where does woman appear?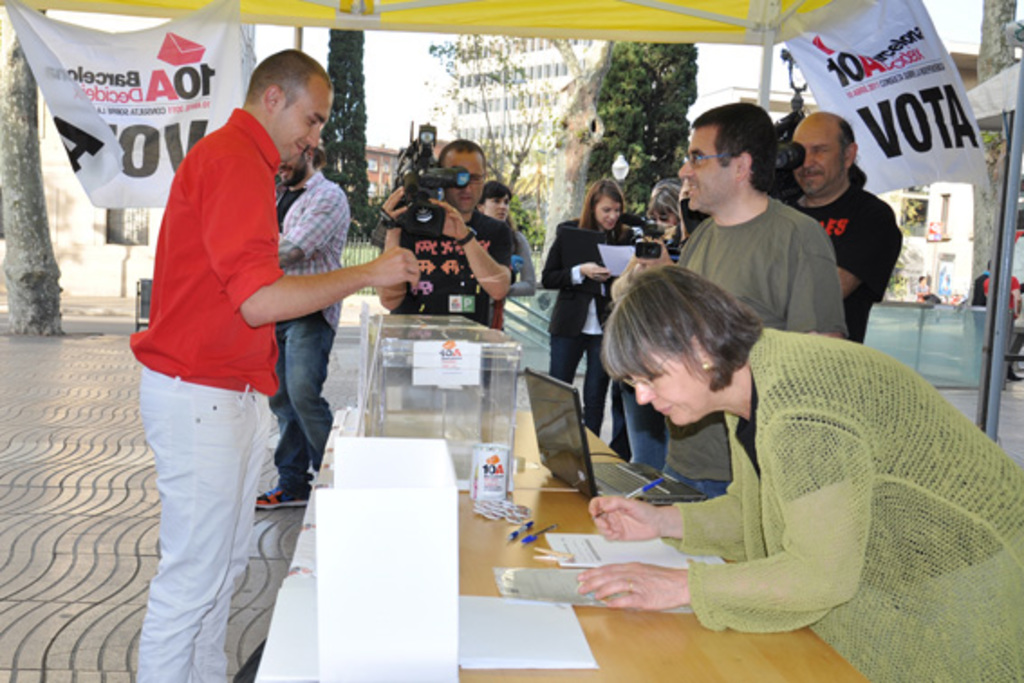
Appears at left=625, top=177, right=692, bottom=473.
